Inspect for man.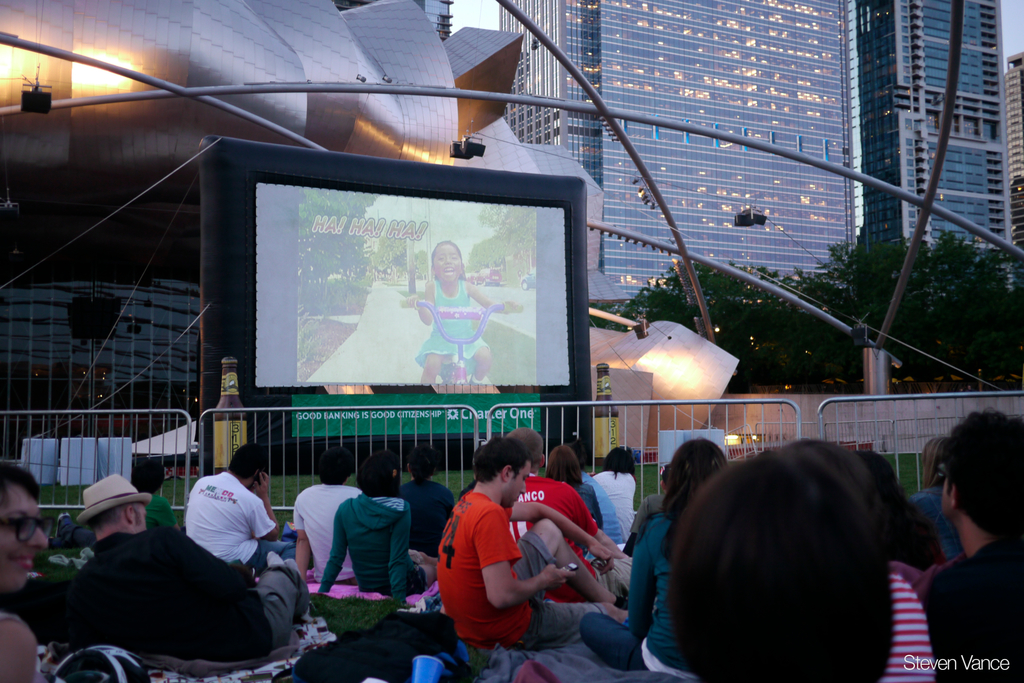
Inspection: locate(315, 446, 442, 611).
